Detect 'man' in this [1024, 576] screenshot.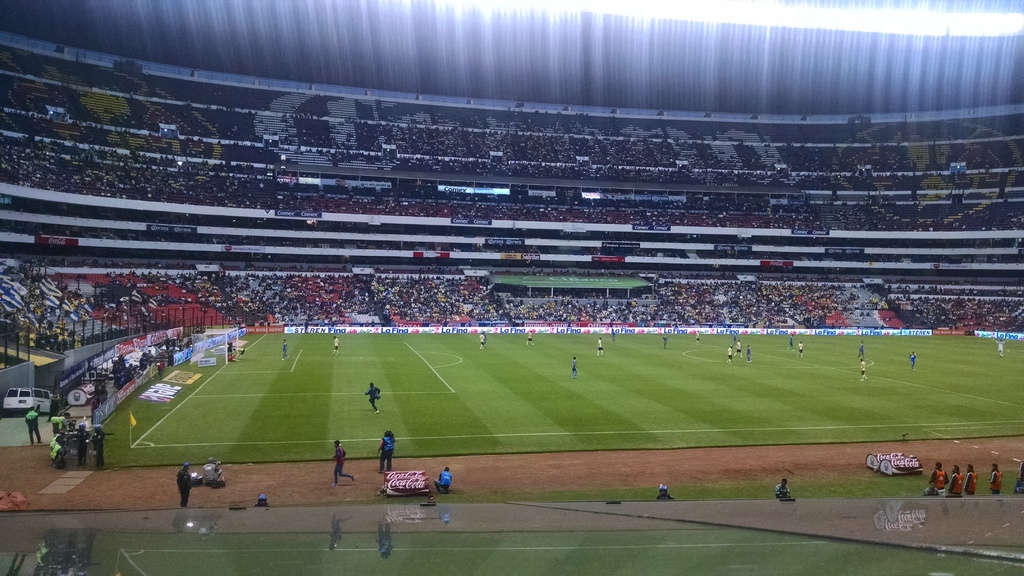
Detection: locate(64, 422, 76, 453).
